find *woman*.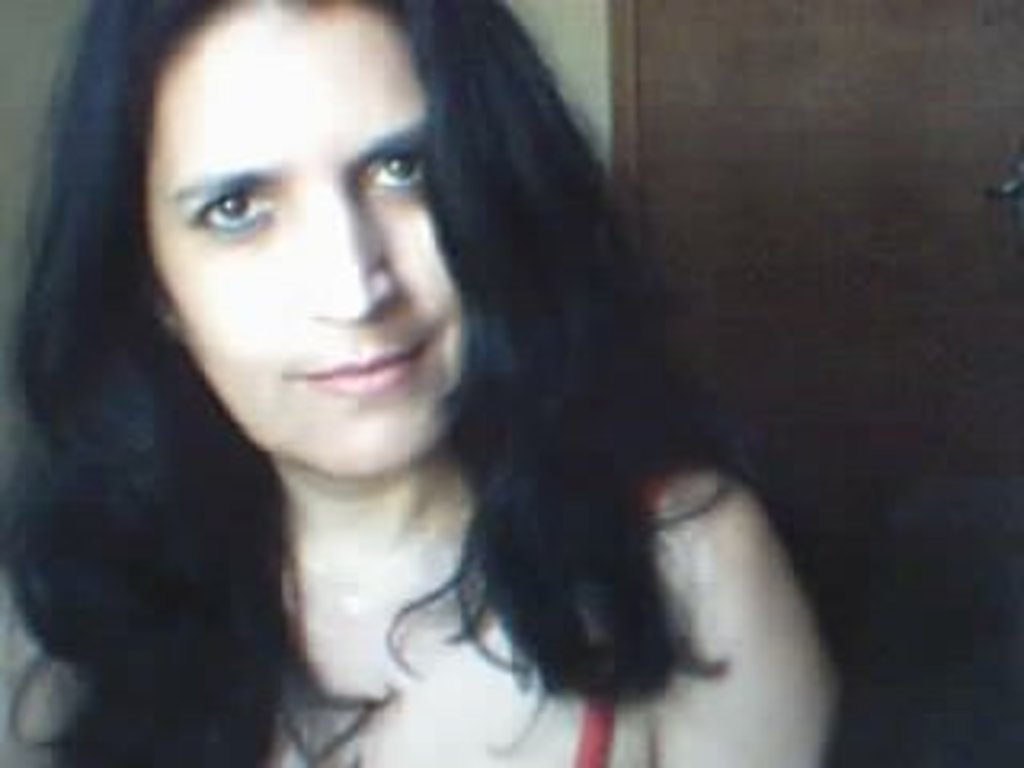
l=0, t=0, r=854, b=746.
